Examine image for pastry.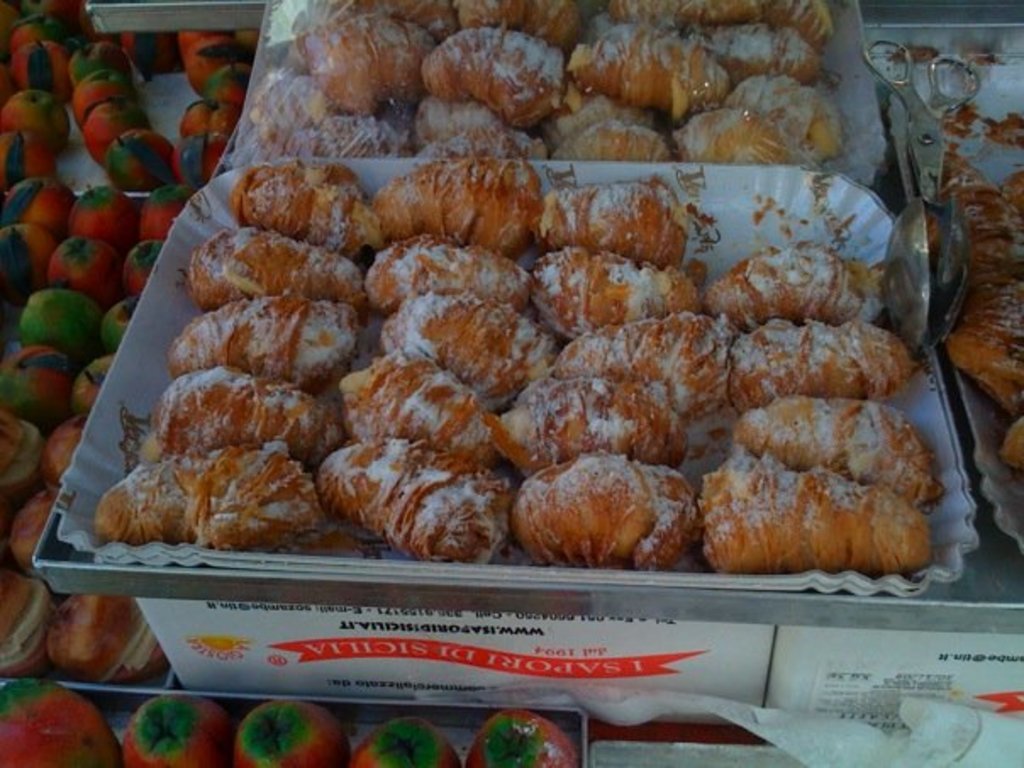
Examination result: (73,442,315,563).
